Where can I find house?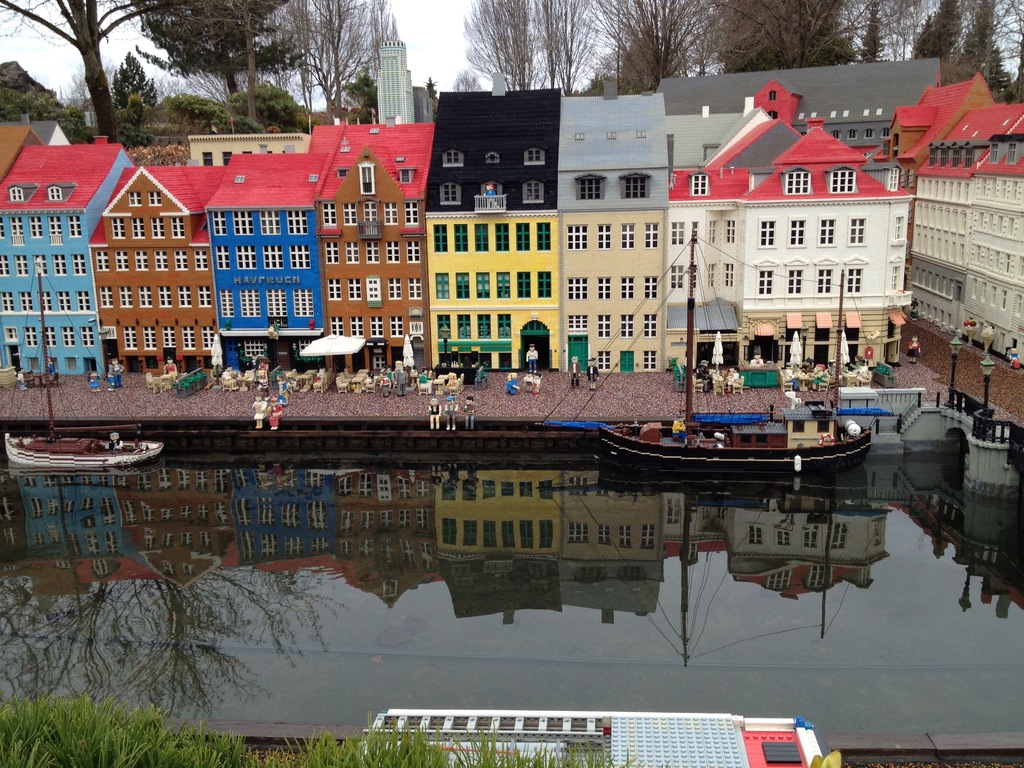
You can find it at (left=92, top=166, right=219, bottom=371).
